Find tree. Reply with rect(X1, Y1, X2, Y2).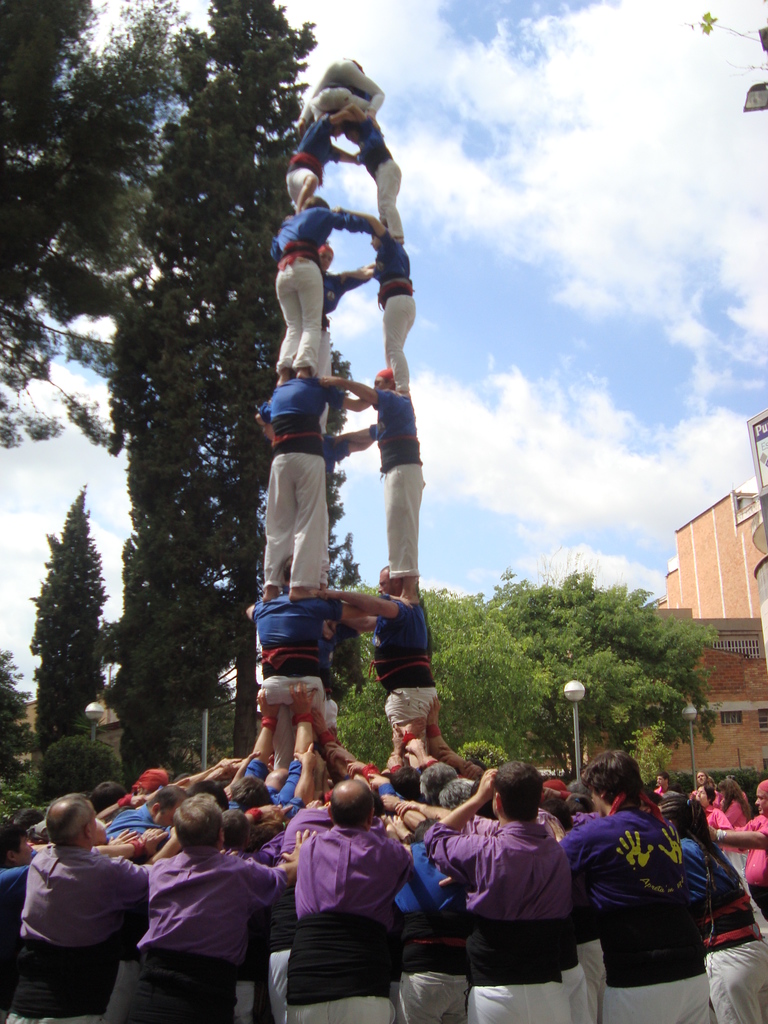
rect(20, 483, 120, 806).
